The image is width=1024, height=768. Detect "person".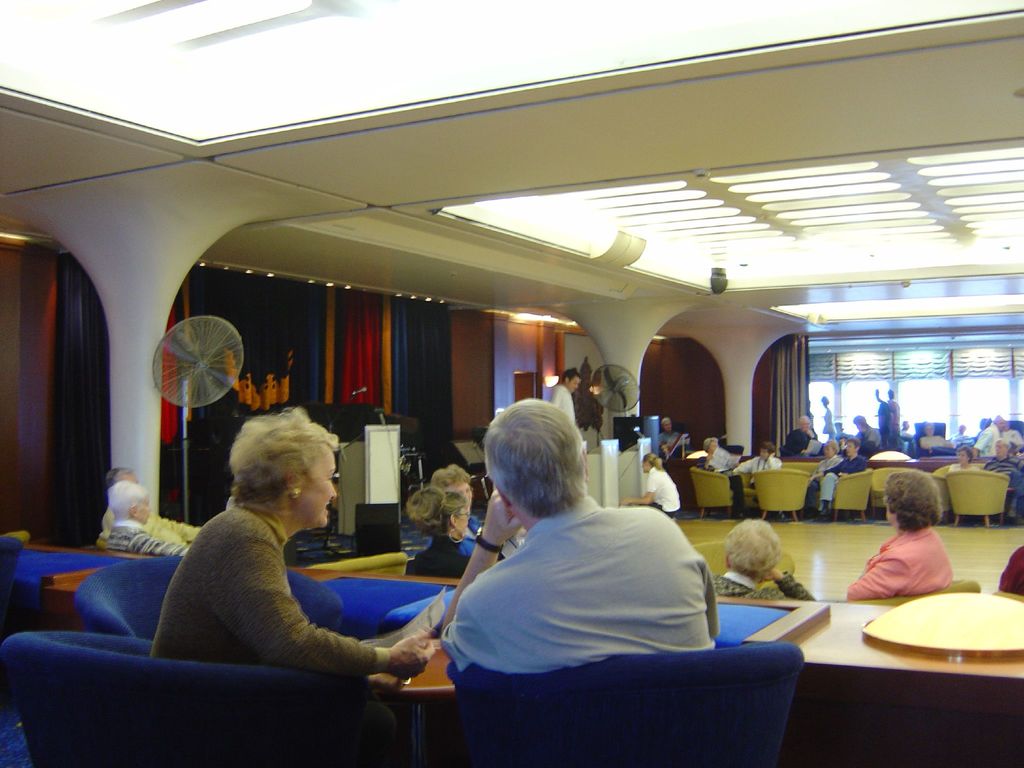
Detection: (872, 384, 887, 451).
